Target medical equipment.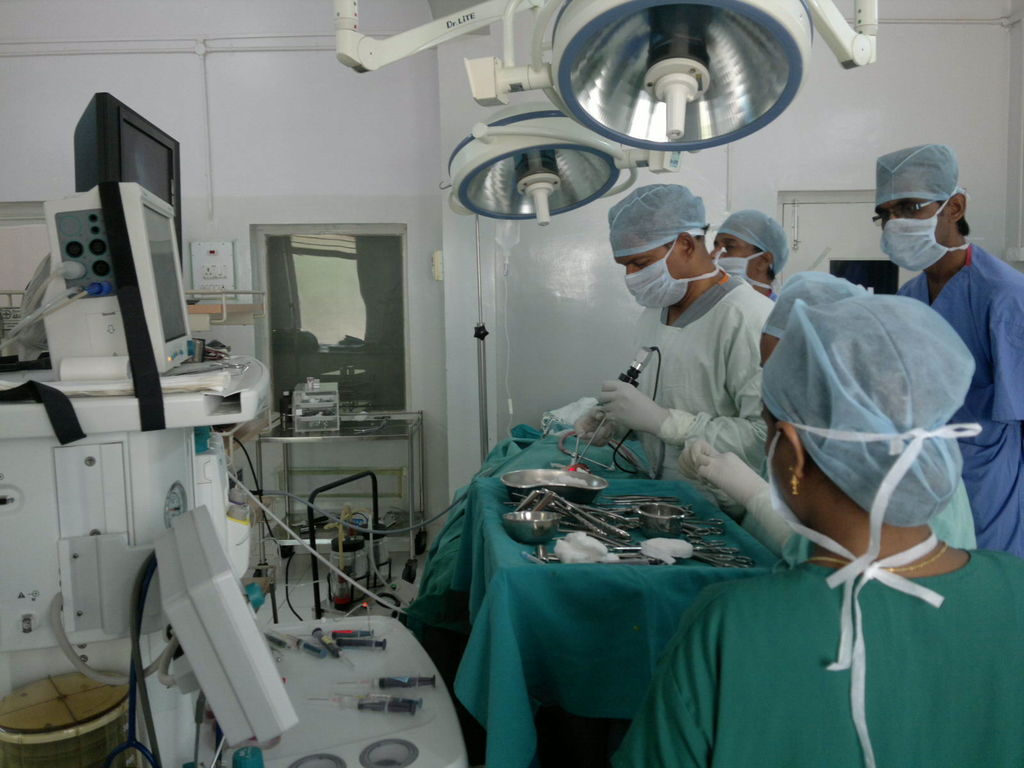
Target region: select_region(559, 339, 659, 483).
